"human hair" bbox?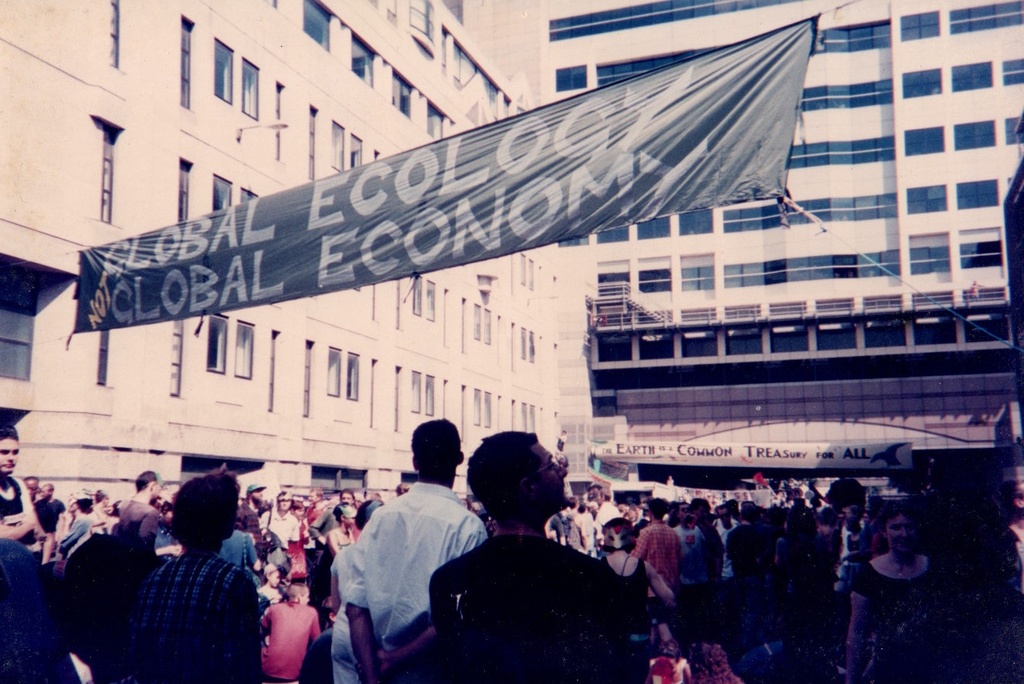
[left=290, top=582, right=307, bottom=604]
